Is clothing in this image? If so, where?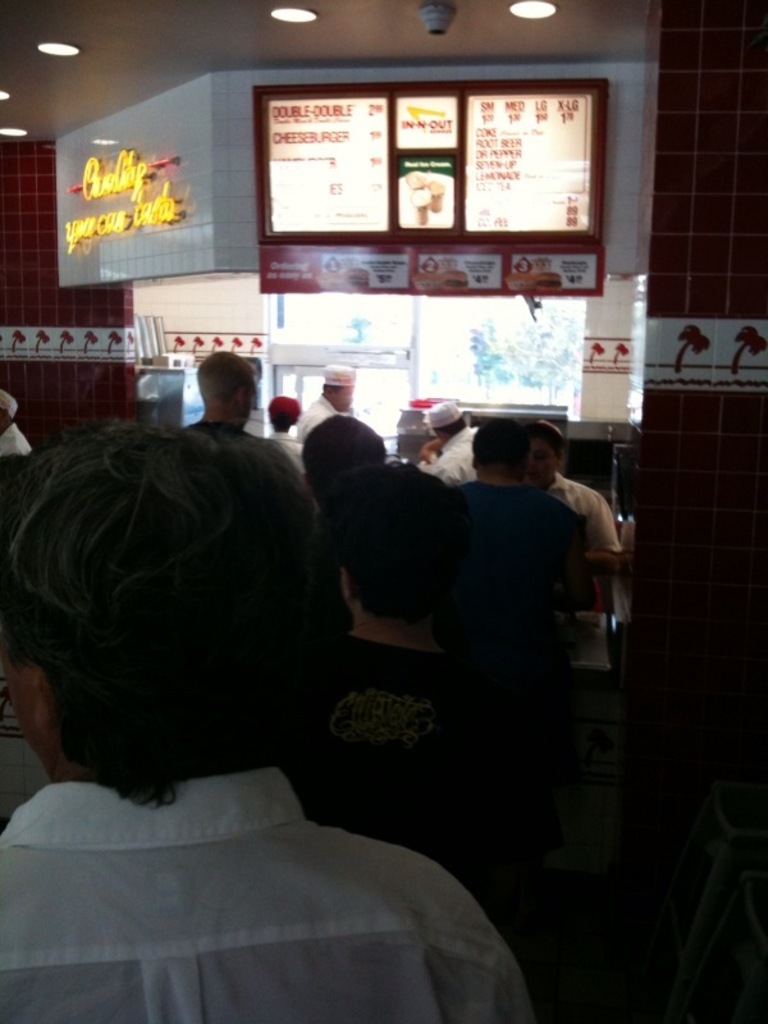
Yes, at 421:426:483:480.
